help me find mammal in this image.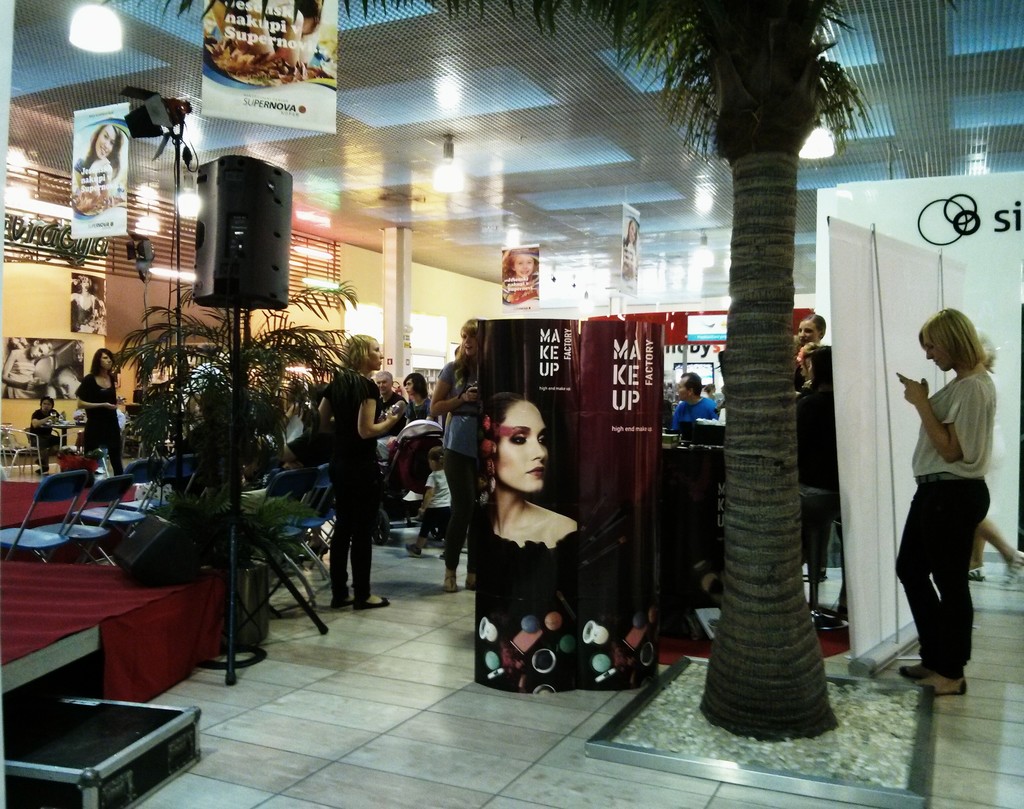
Found it: 72 344 133 477.
